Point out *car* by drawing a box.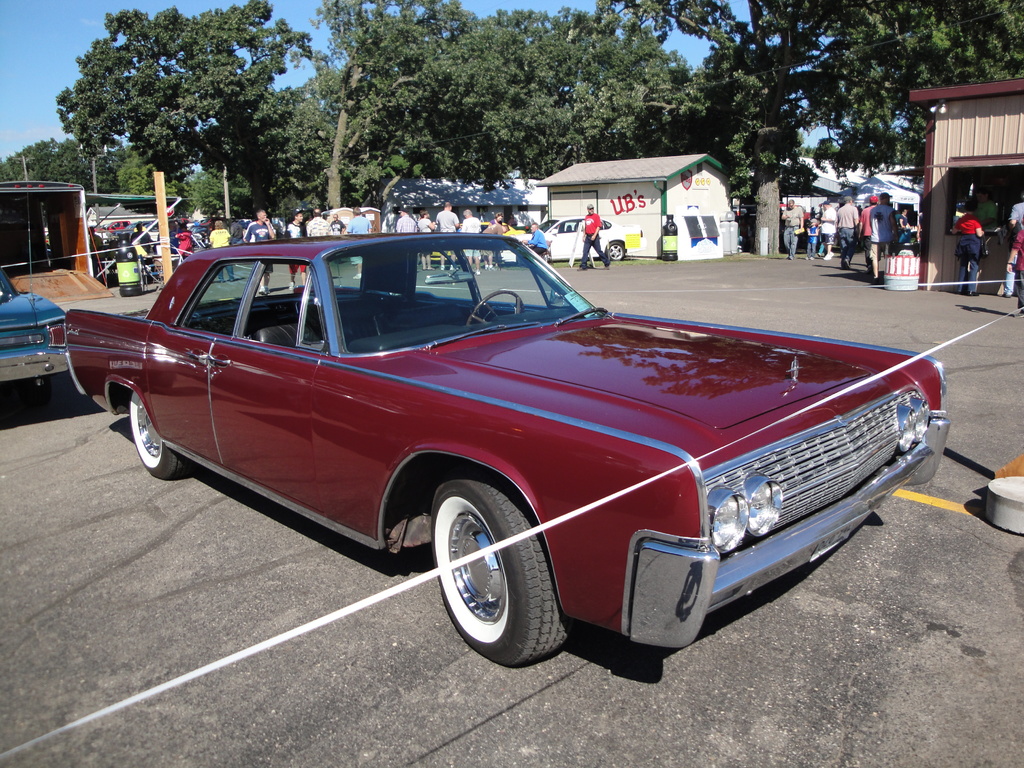
{"x1": 428, "y1": 220, "x2": 511, "y2": 261}.
